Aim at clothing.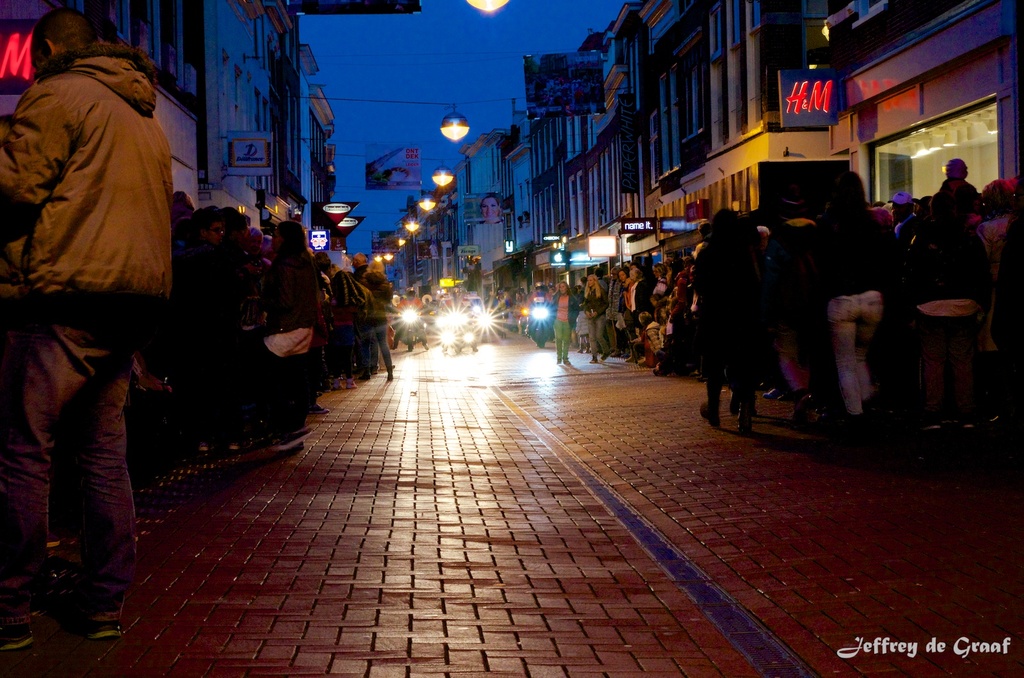
Aimed at (0, 47, 178, 621).
